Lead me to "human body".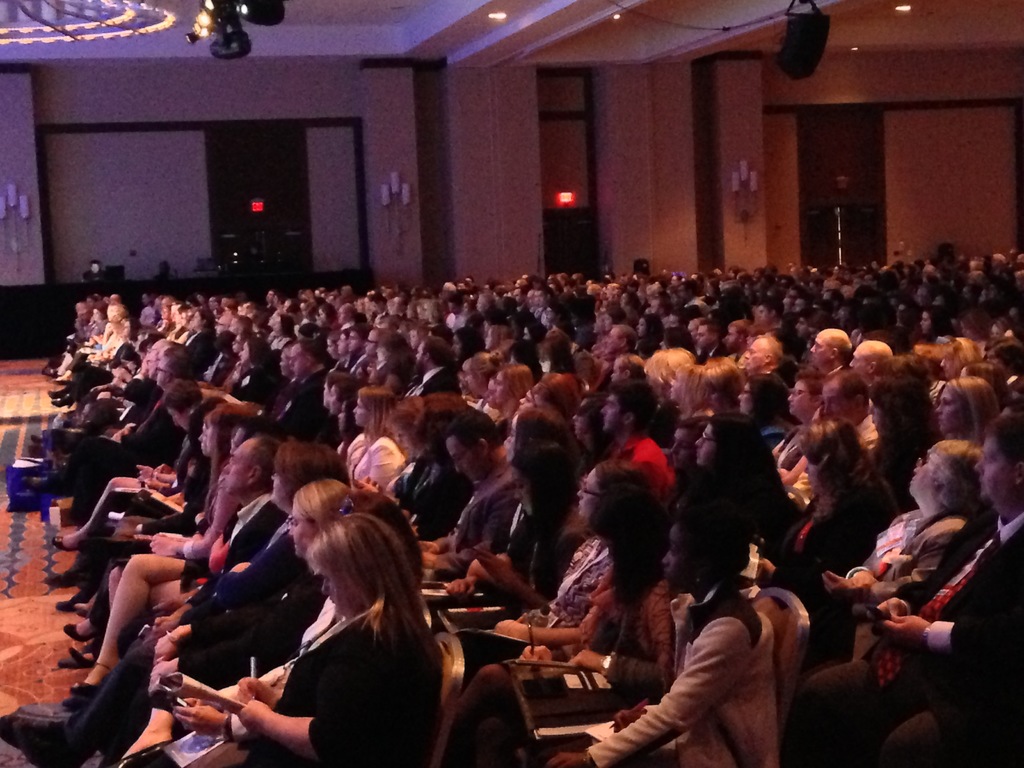
Lead to rect(67, 441, 303, 637).
